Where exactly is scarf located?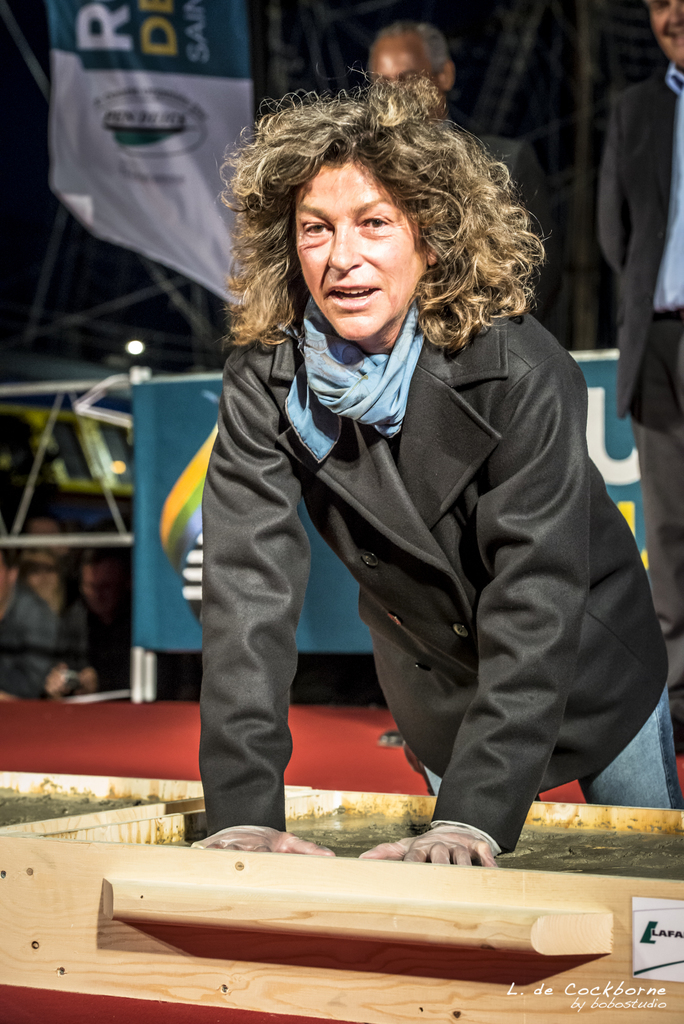
Its bounding box is x1=297, y1=299, x2=430, y2=445.
